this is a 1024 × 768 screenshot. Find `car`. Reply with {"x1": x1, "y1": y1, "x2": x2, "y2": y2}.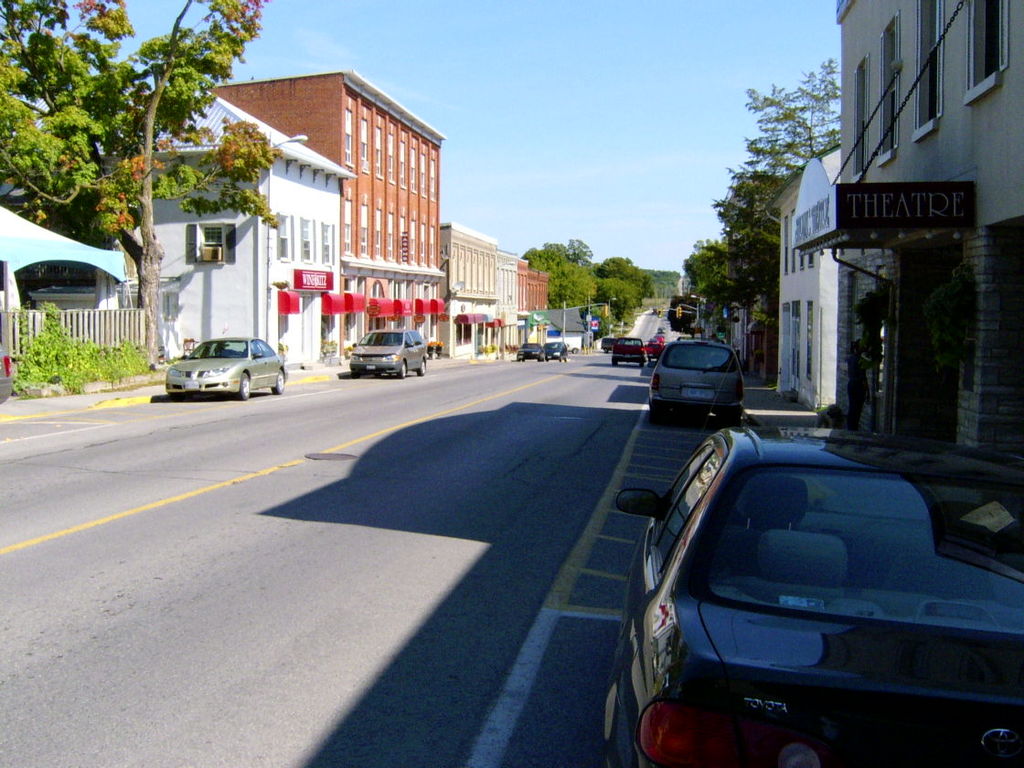
{"x1": 608, "y1": 337, "x2": 648, "y2": 369}.
